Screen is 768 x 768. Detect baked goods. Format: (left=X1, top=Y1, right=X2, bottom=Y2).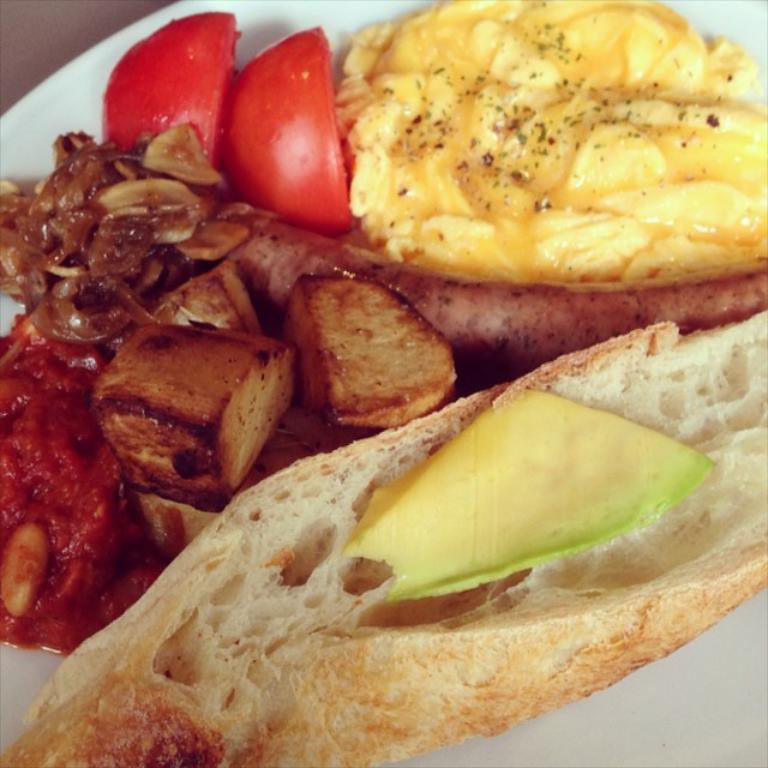
(left=199, top=0, right=767, bottom=366).
